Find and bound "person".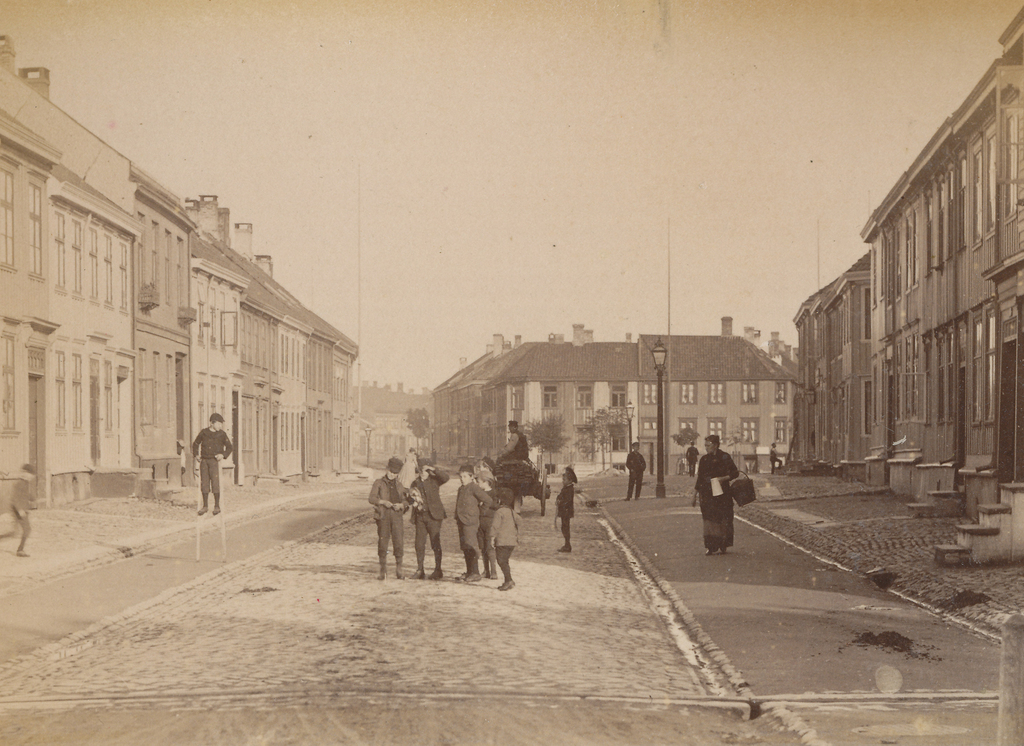
Bound: x1=0, y1=469, x2=40, y2=551.
